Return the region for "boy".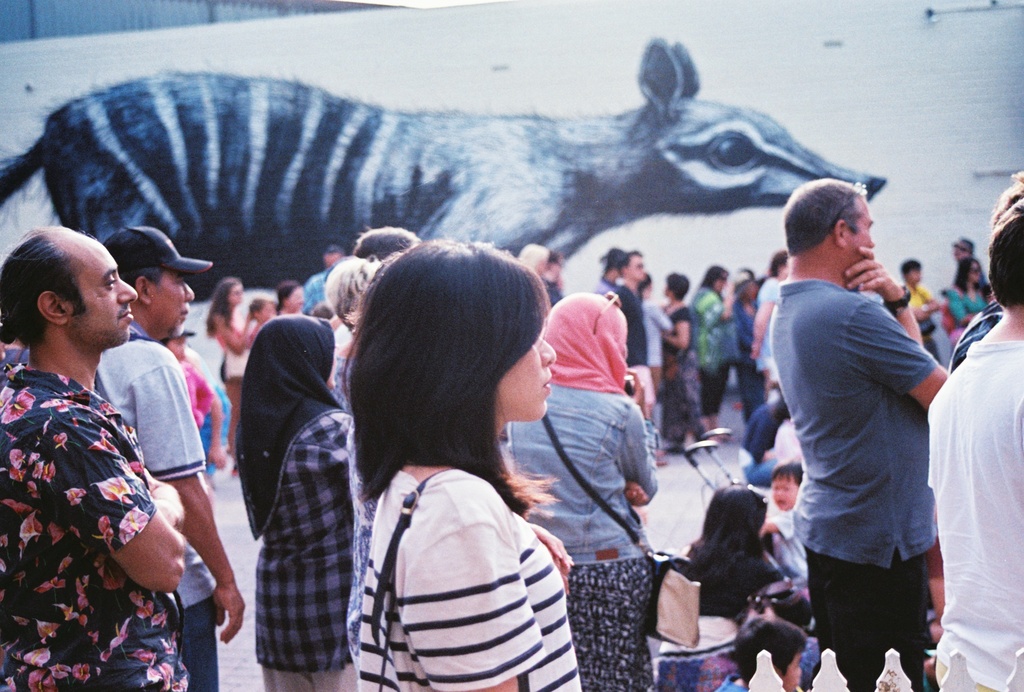
(left=929, top=195, right=1023, bottom=688).
